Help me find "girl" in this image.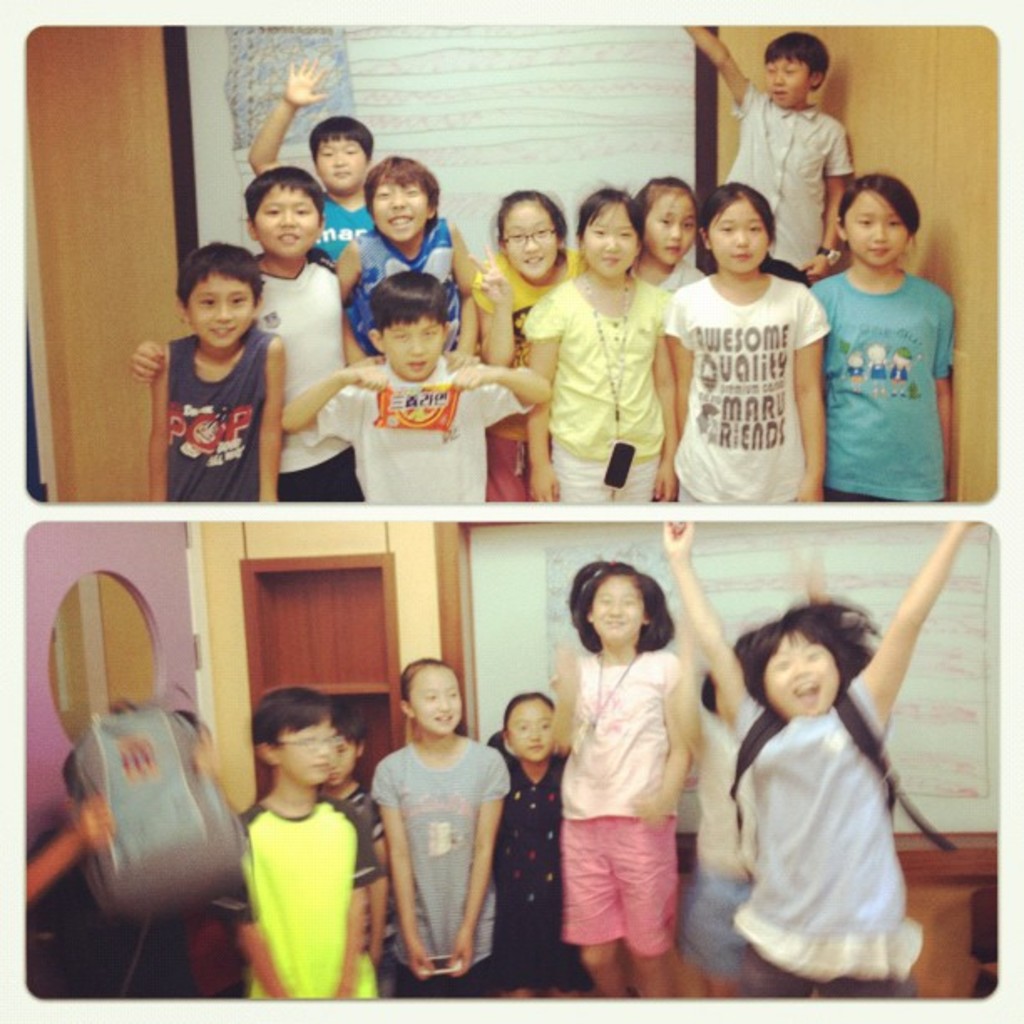
Found it: x1=467 y1=186 x2=586 y2=502.
